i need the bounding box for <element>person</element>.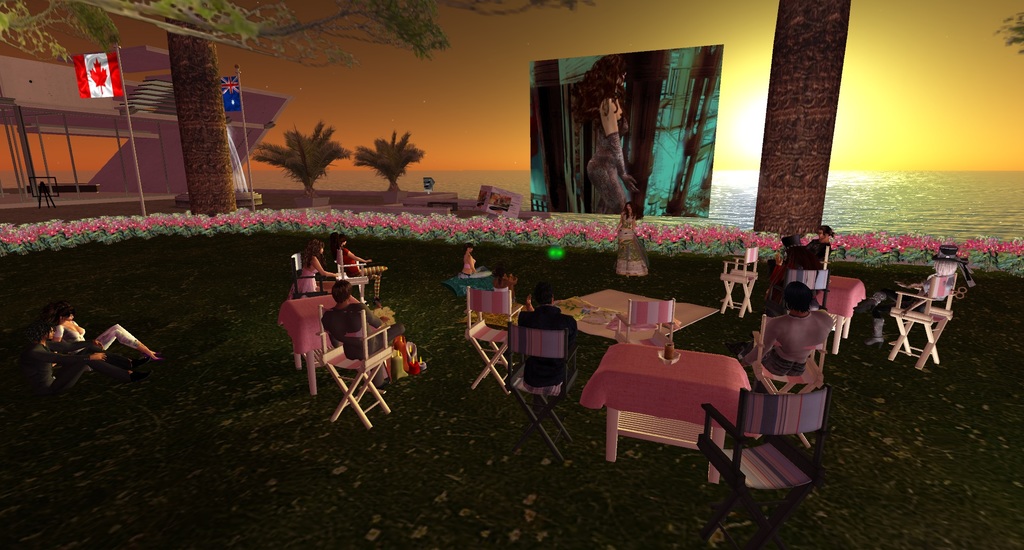
Here it is: [x1=51, y1=305, x2=166, y2=372].
